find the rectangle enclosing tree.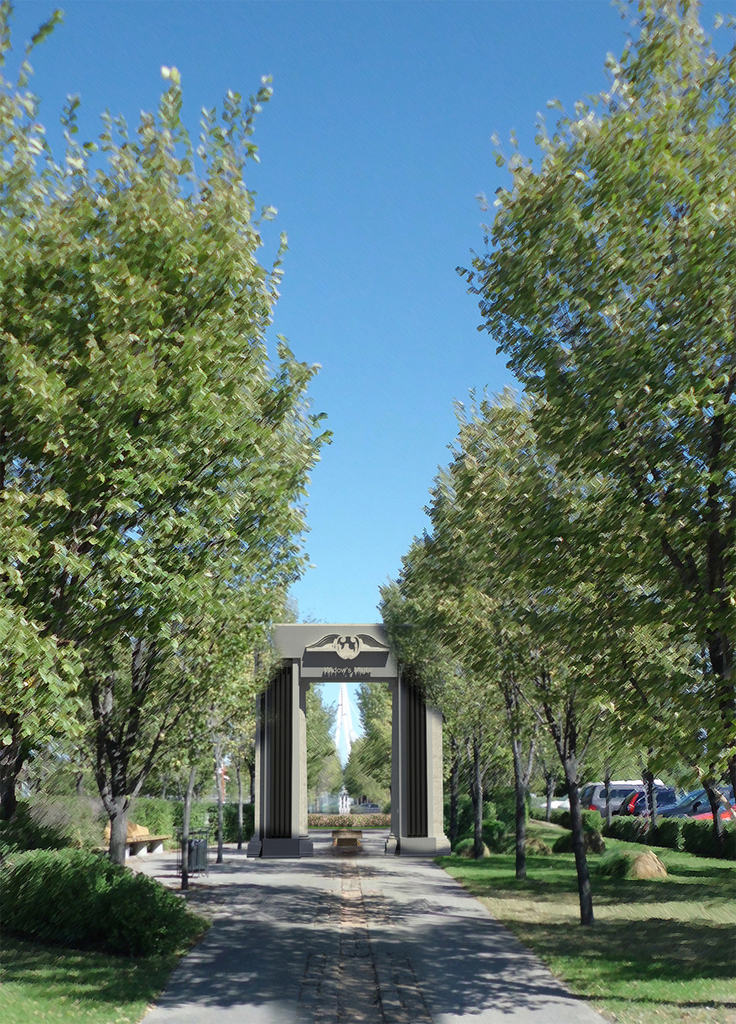
<region>442, 0, 735, 801</region>.
